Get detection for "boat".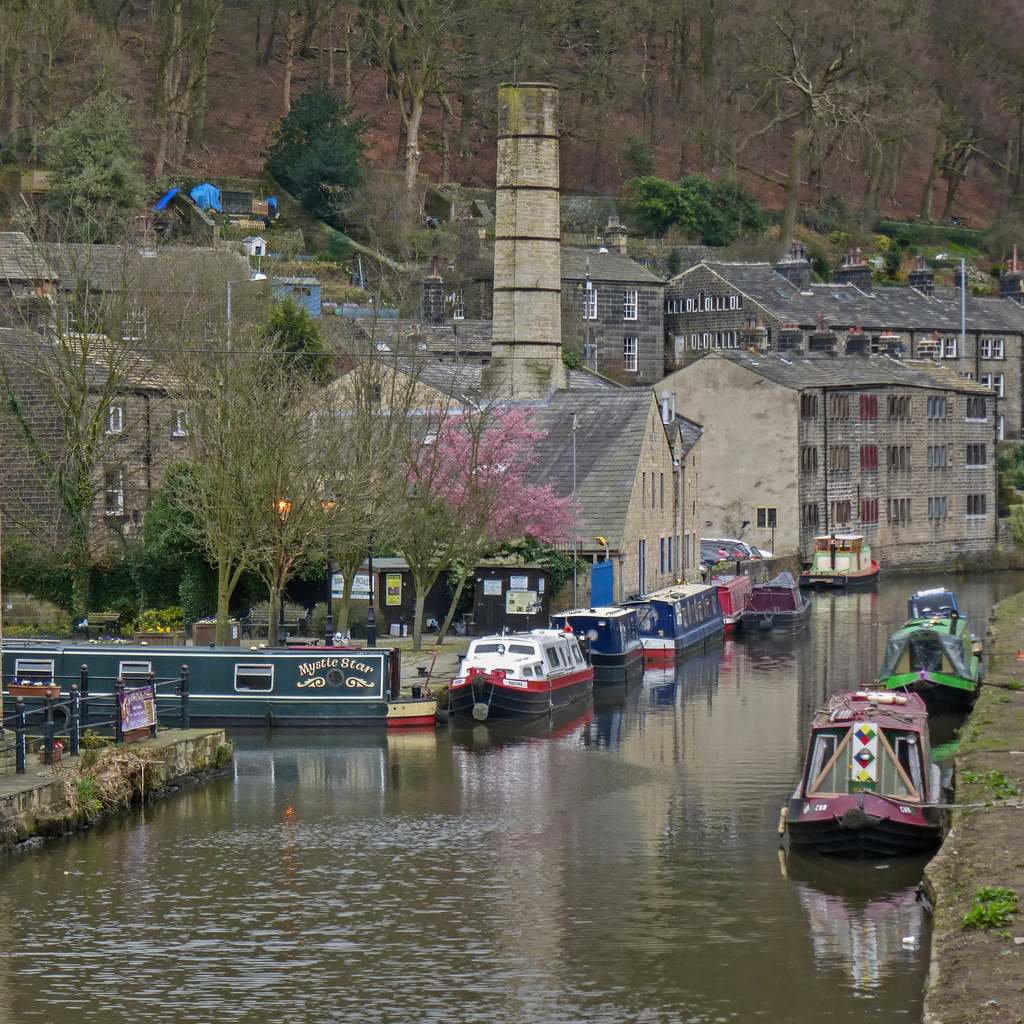
Detection: [x1=628, y1=581, x2=721, y2=655].
